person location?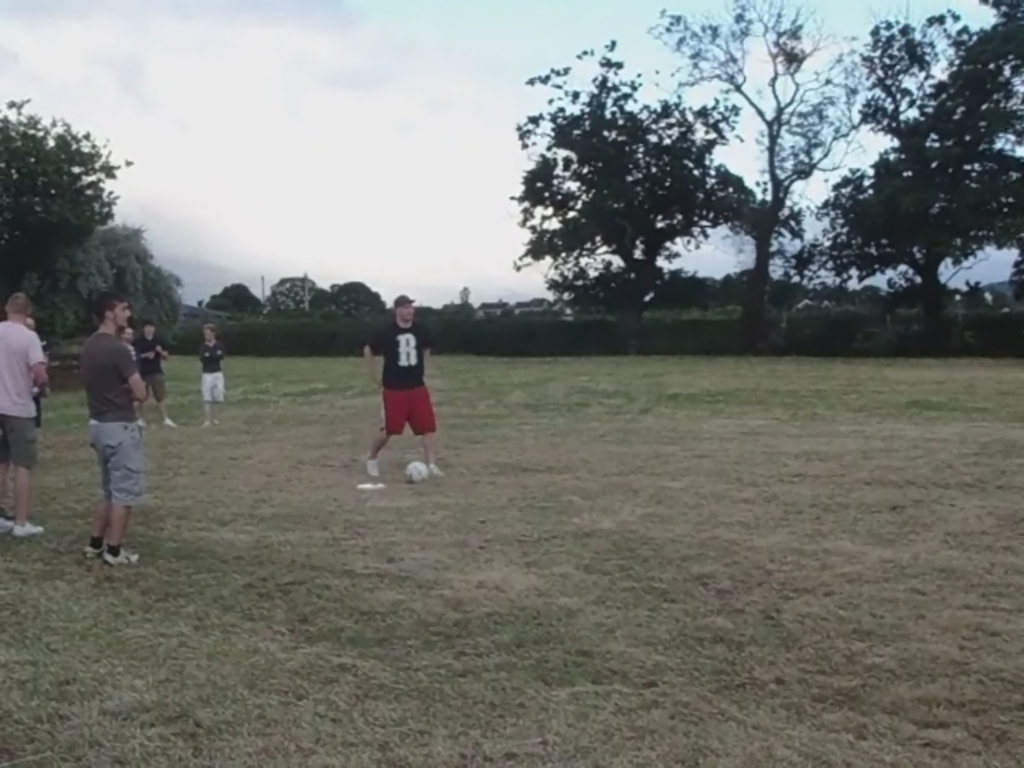
[80, 290, 149, 573]
